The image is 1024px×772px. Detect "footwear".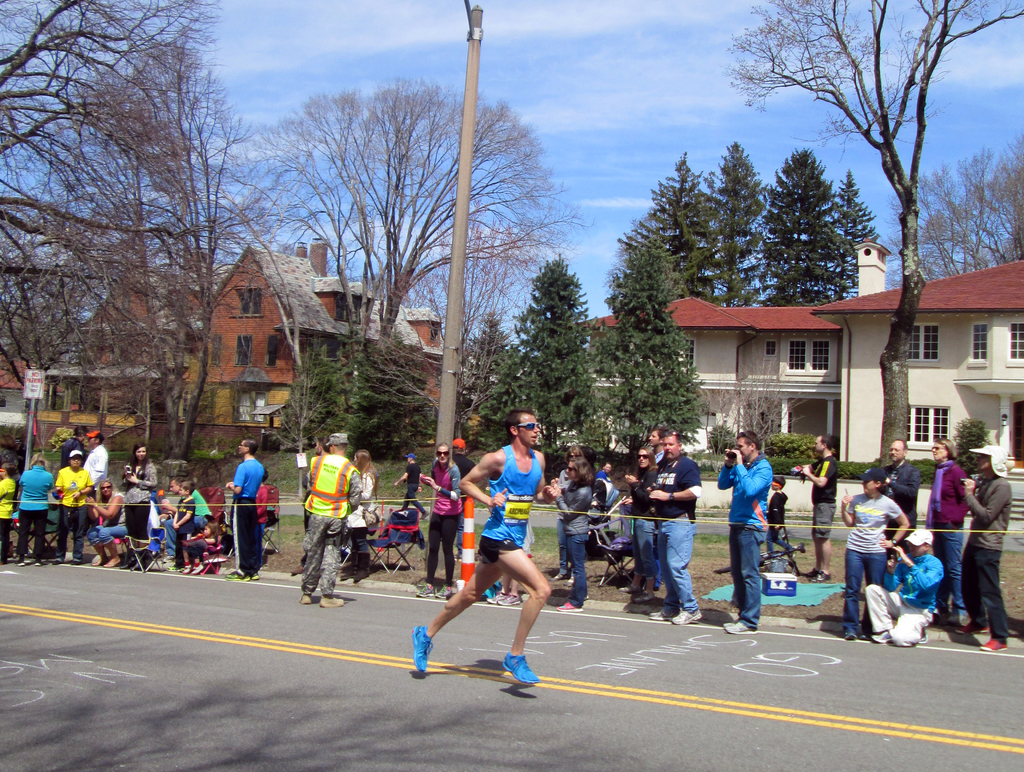
Detection: <box>810,568,829,582</box>.
